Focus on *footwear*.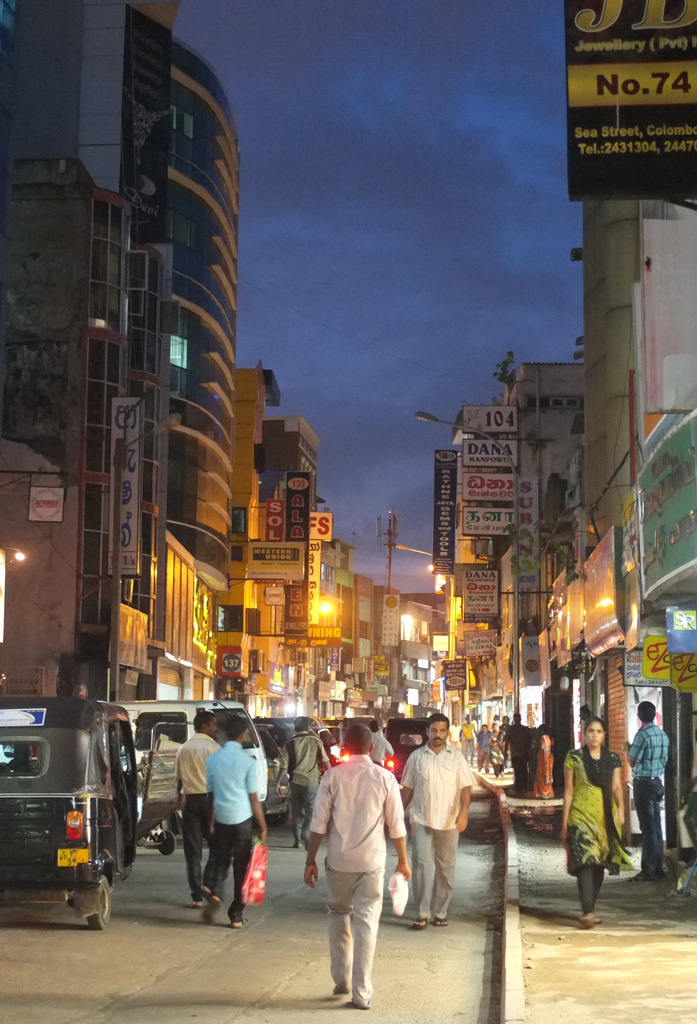
Focused at rect(414, 919, 429, 930).
